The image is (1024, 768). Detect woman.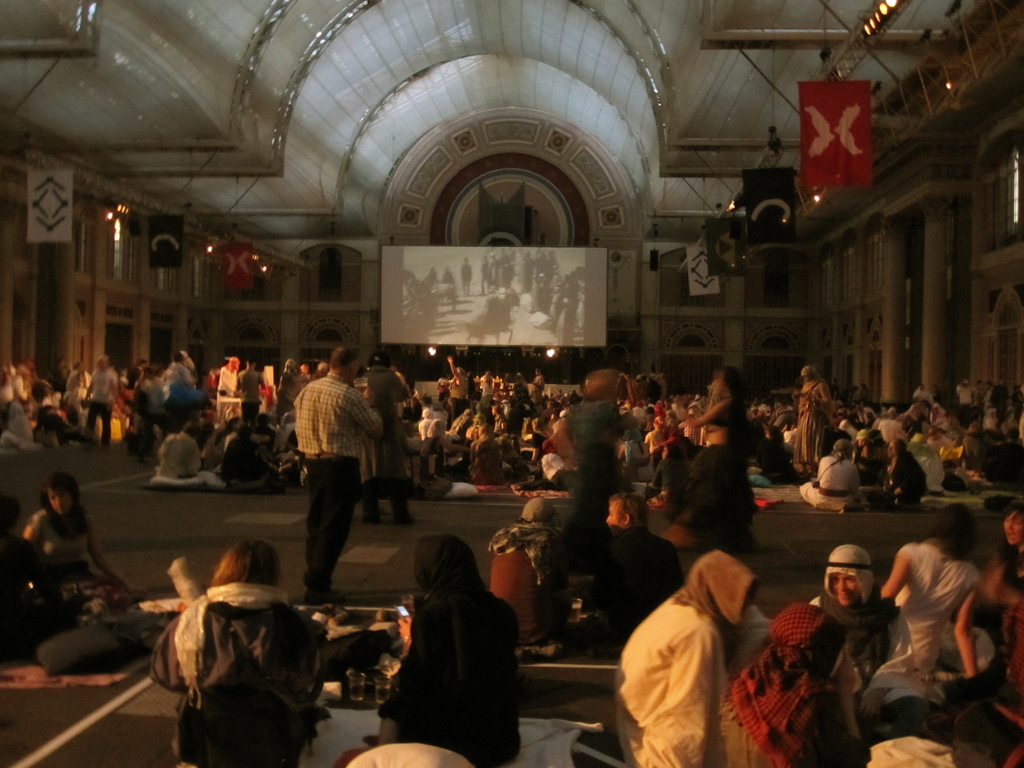
Detection: 531/366/542/402.
